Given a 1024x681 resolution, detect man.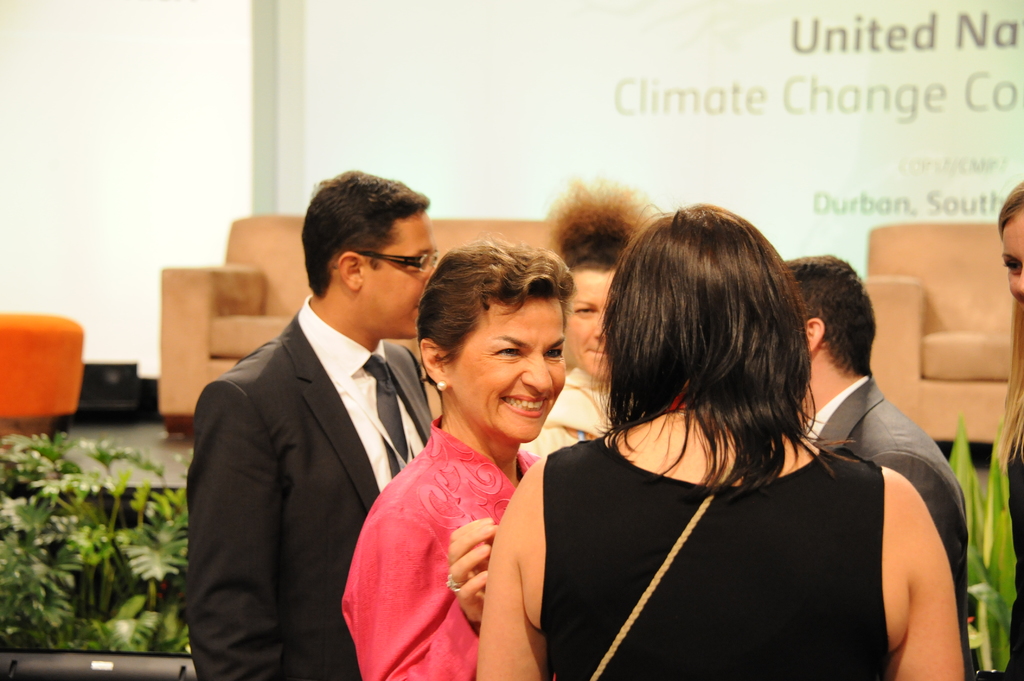
[left=183, top=168, right=445, bottom=680].
